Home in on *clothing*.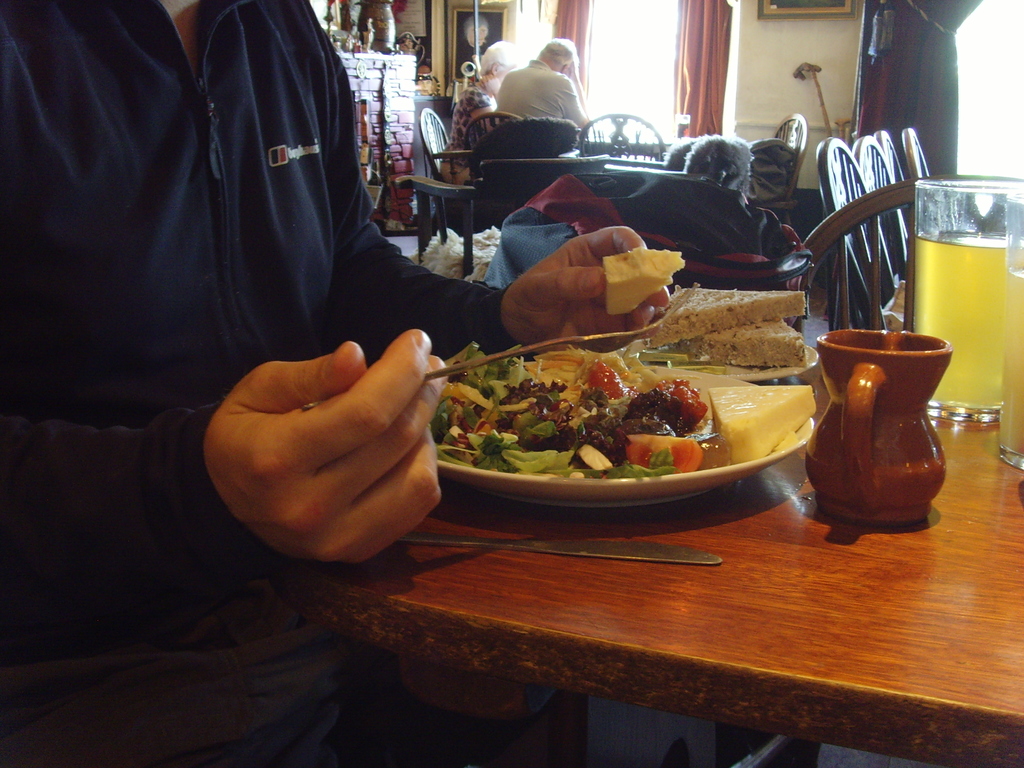
Homed in at BBox(0, 0, 514, 767).
